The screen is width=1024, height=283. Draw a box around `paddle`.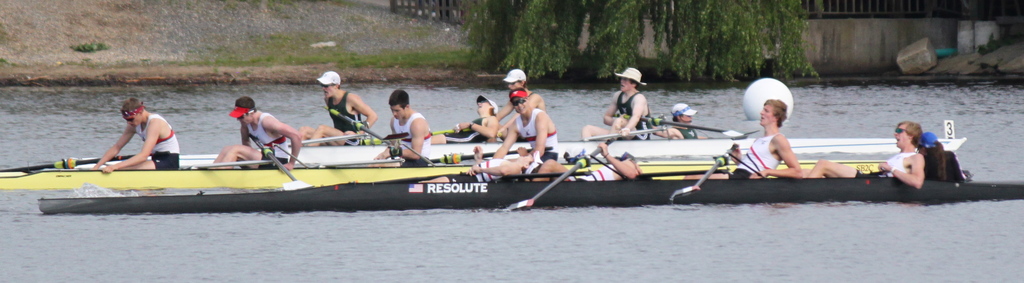
bbox=[327, 105, 385, 141].
